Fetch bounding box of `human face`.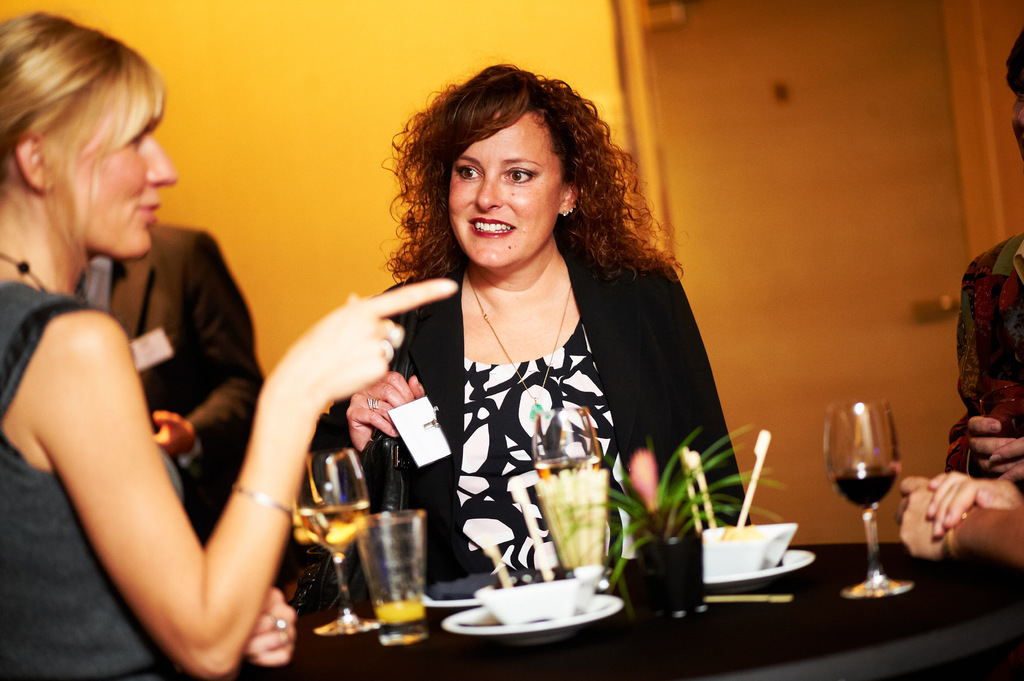
Bbox: <bbox>438, 115, 559, 265</bbox>.
